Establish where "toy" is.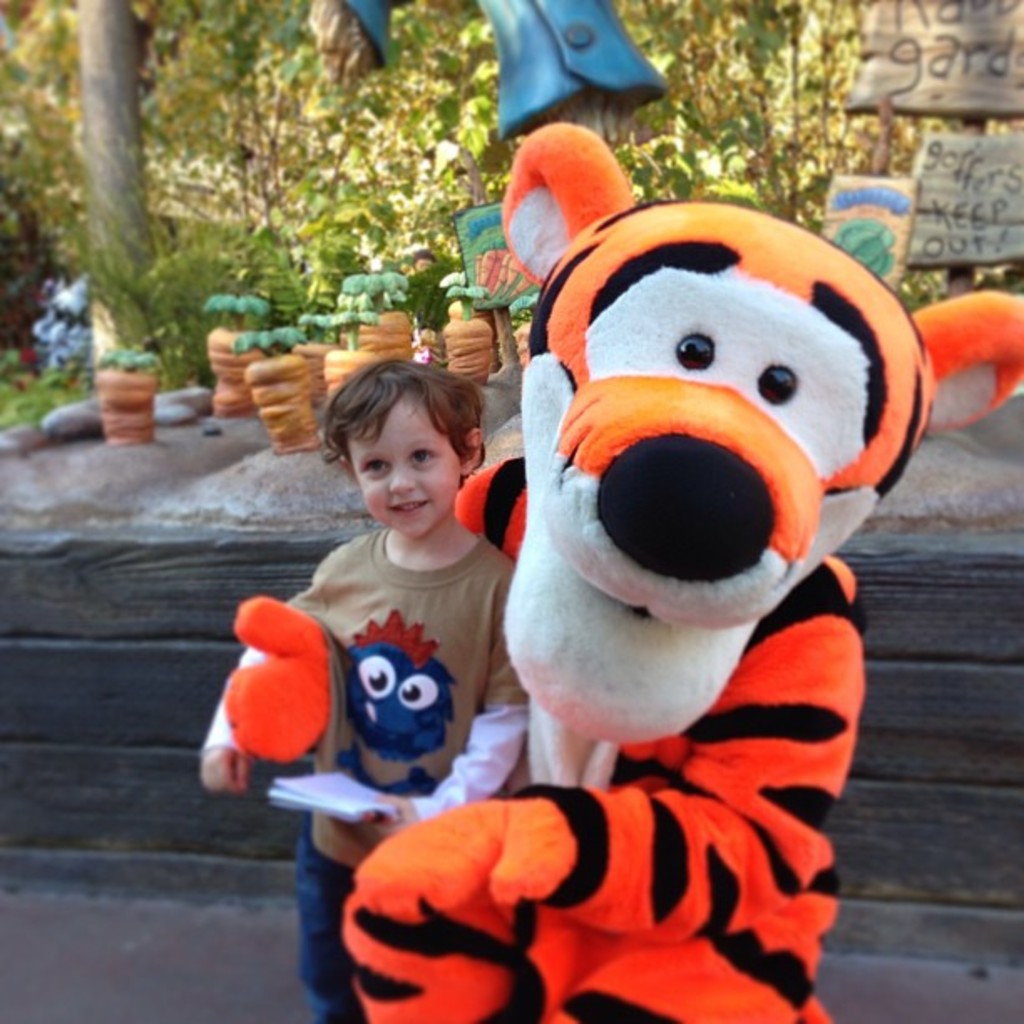
Established at (x1=92, y1=343, x2=157, y2=443).
